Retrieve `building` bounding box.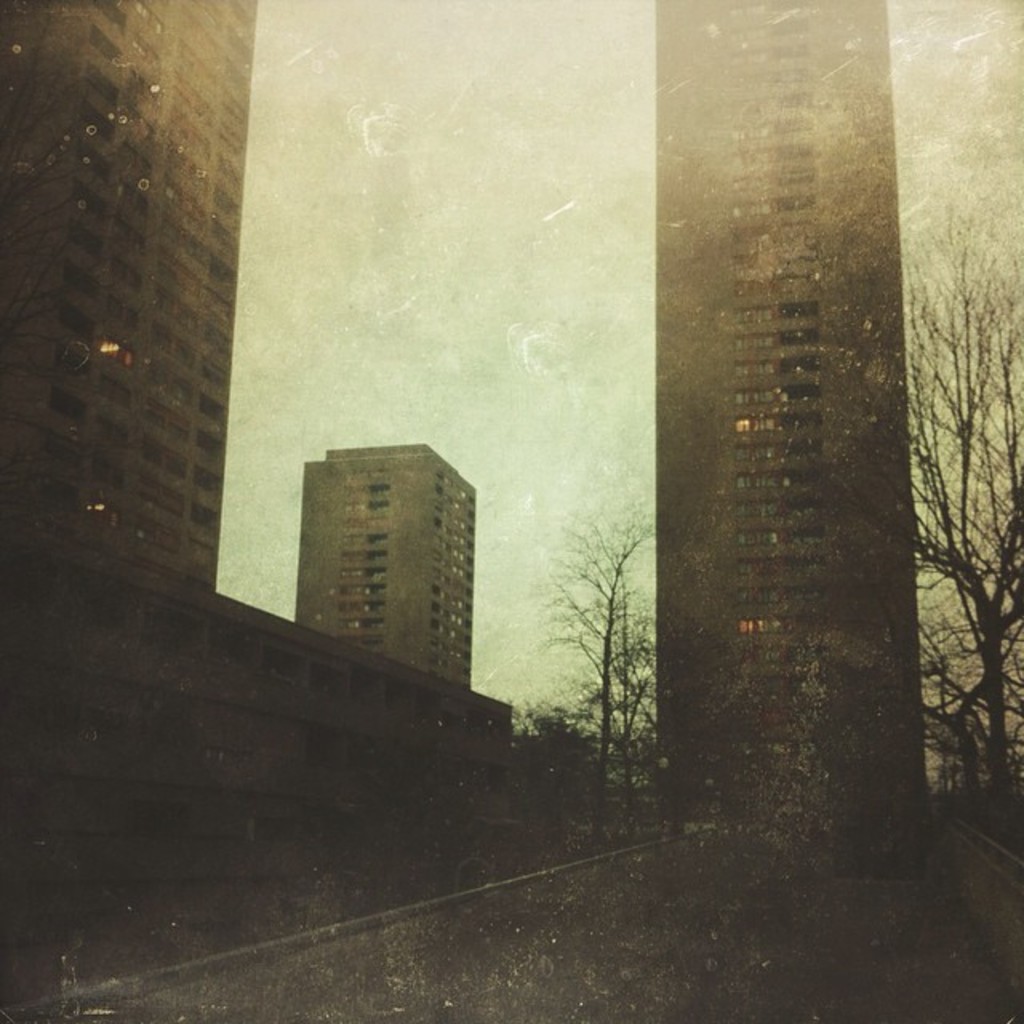
Bounding box: 0/0/254/592.
